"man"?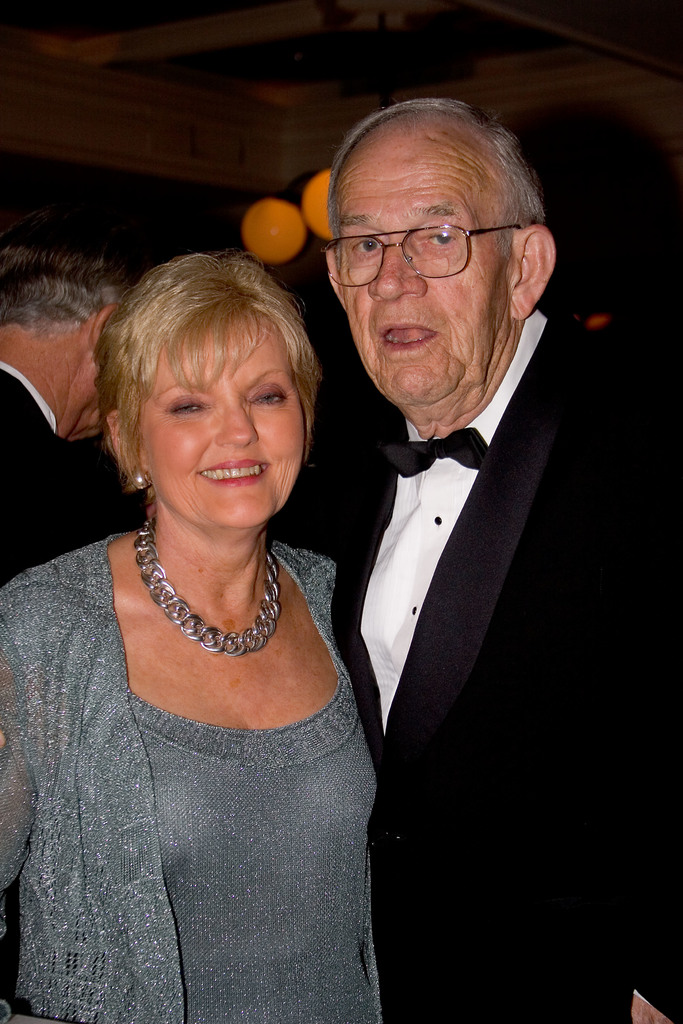
pyautogui.locateOnScreen(0, 216, 143, 592)
